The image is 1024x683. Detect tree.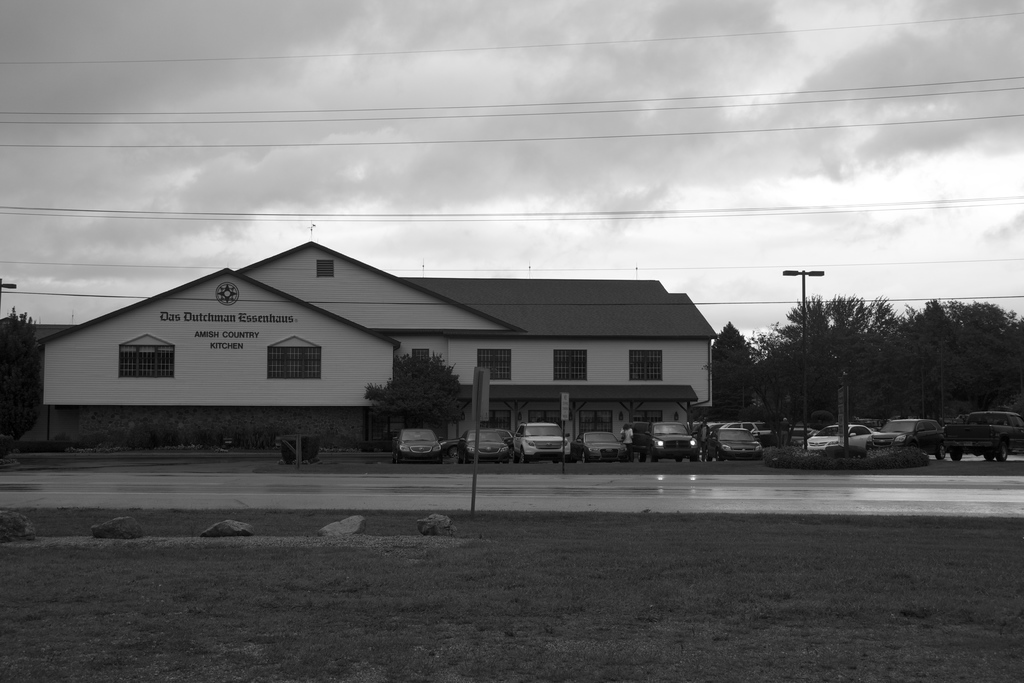
Detection: detection(747, 342, 837, 440).
